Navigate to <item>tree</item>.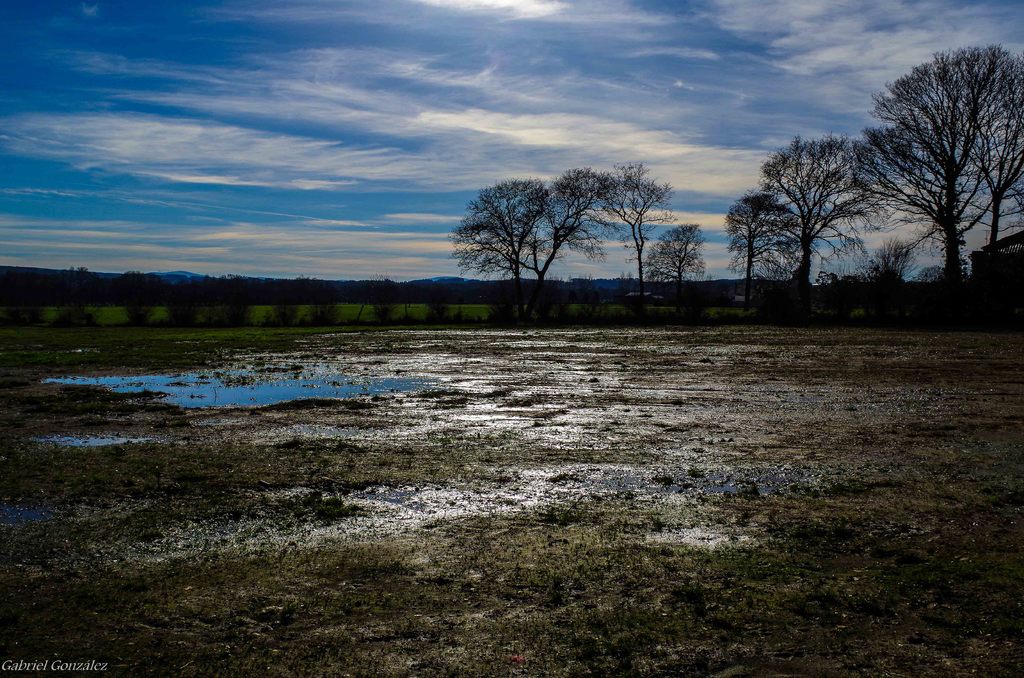
Navigation target: (left=719, top=195, right=801, bottom=279).
